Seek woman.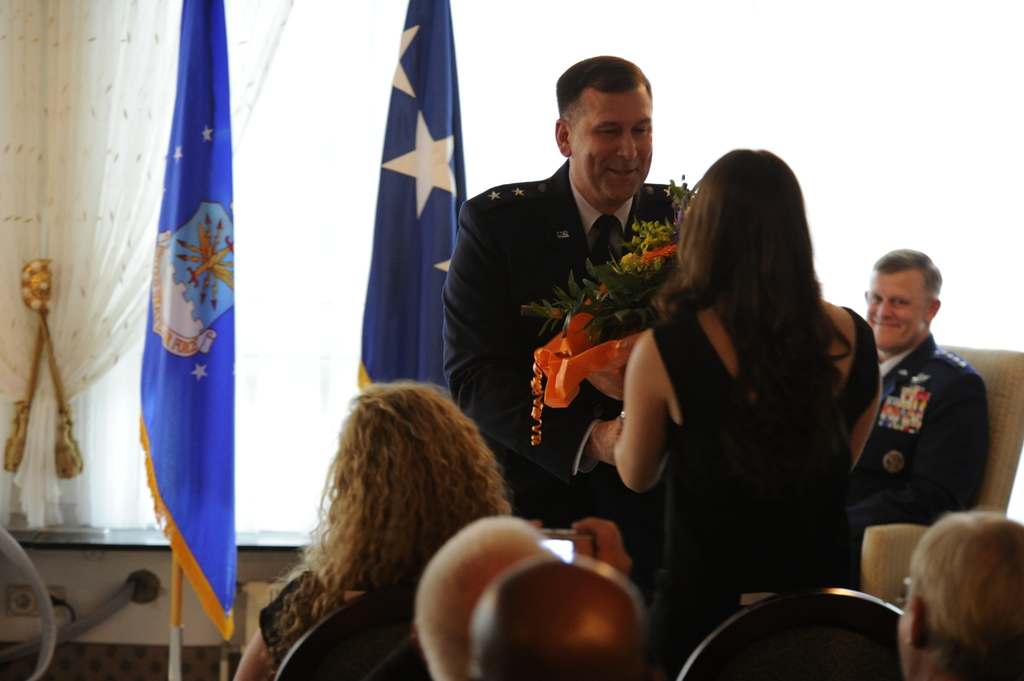
Rect(230, 381, 514, 680).
